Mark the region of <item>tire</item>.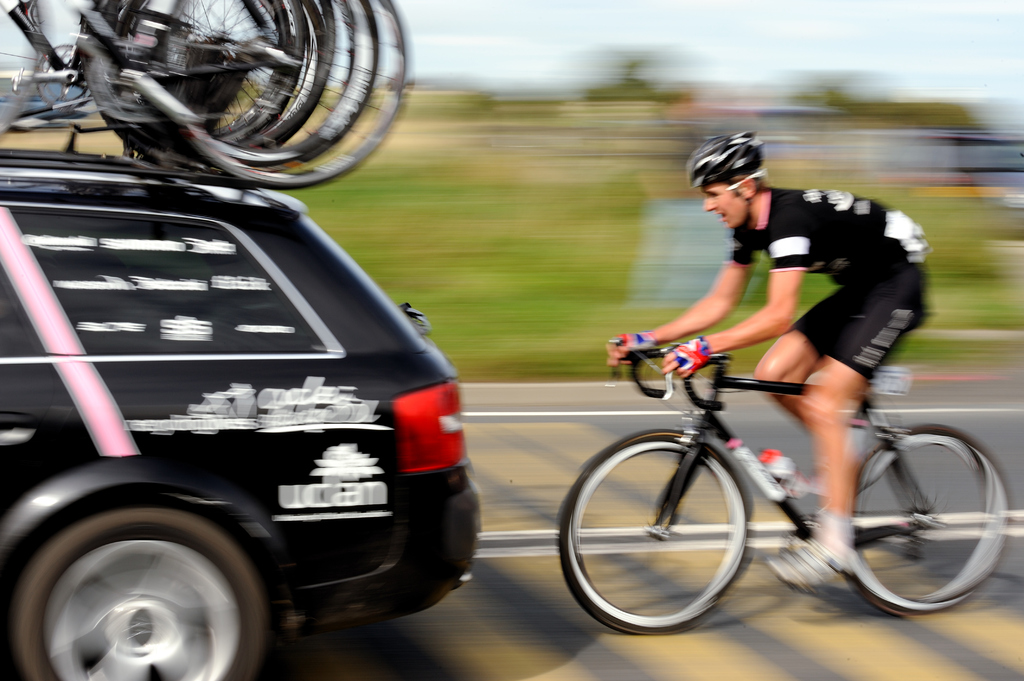
Region: (845,417,1007,614).
